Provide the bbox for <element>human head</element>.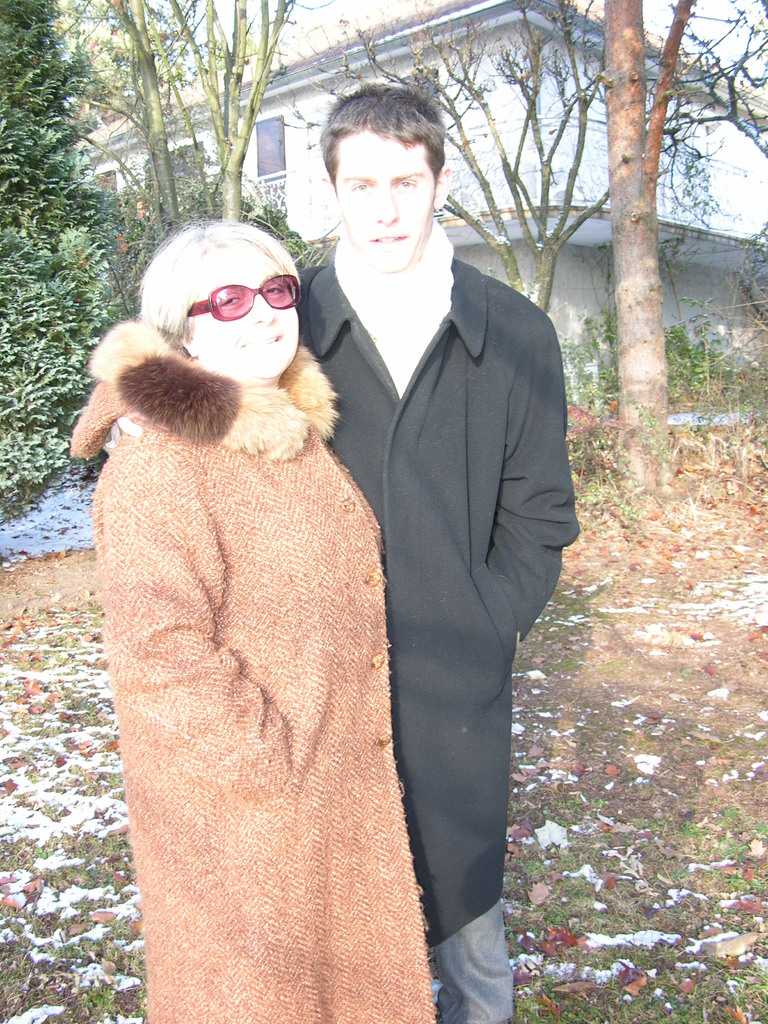
[305,82,461,274].
